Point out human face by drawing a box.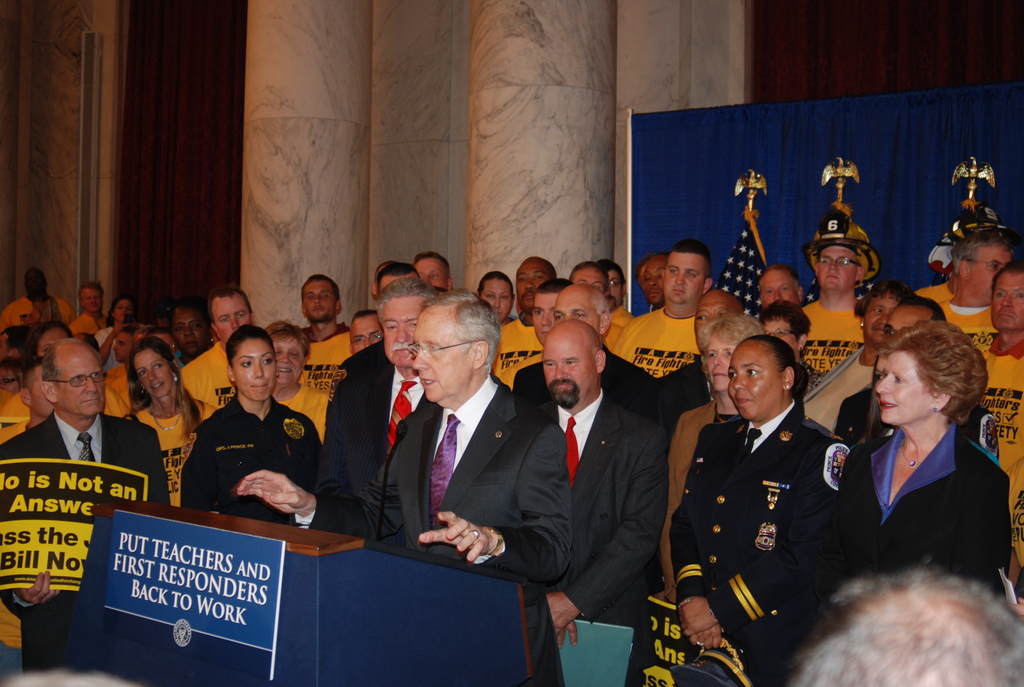
bbox=[516, 260, 548, 311].
